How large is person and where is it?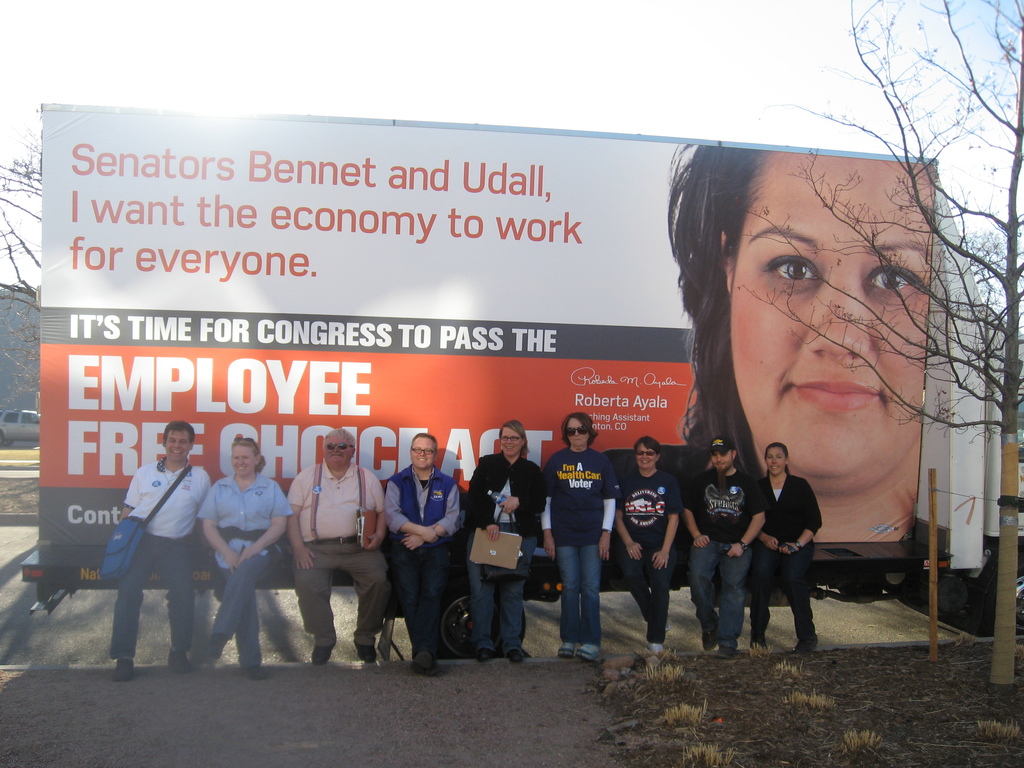
Bounding box: Rect(749, 441, 822, 650).
